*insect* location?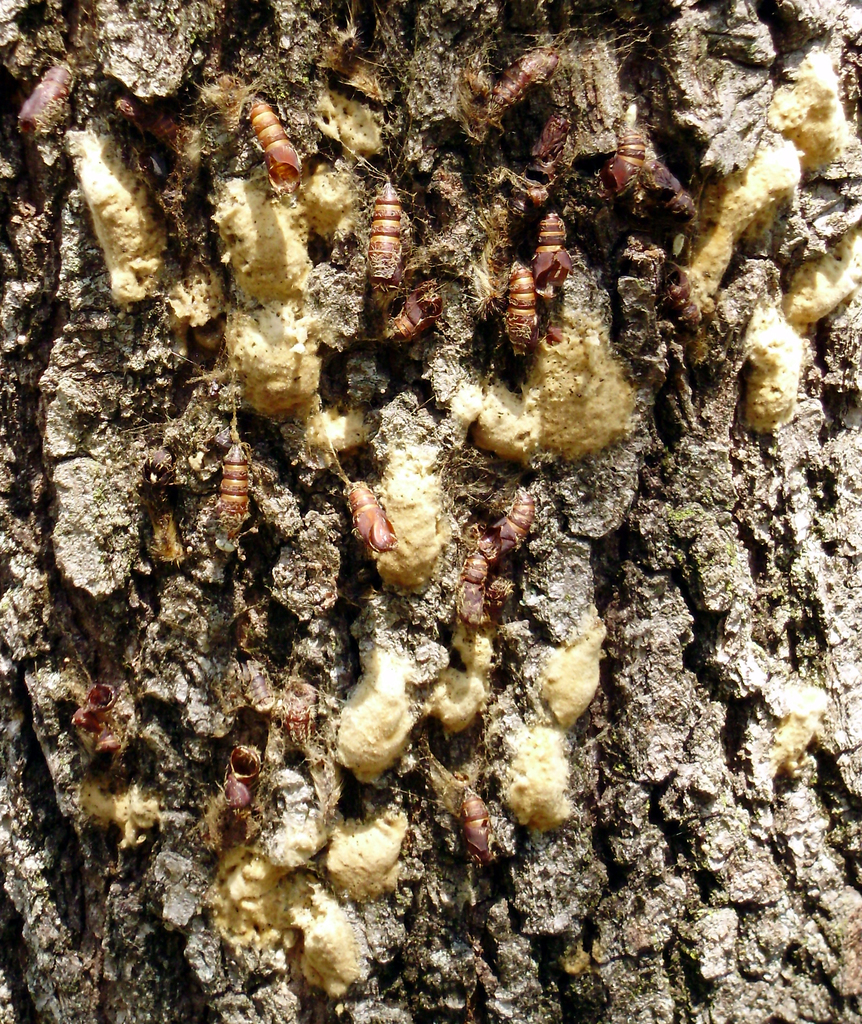
bbox(460, 548, 487, 619)
